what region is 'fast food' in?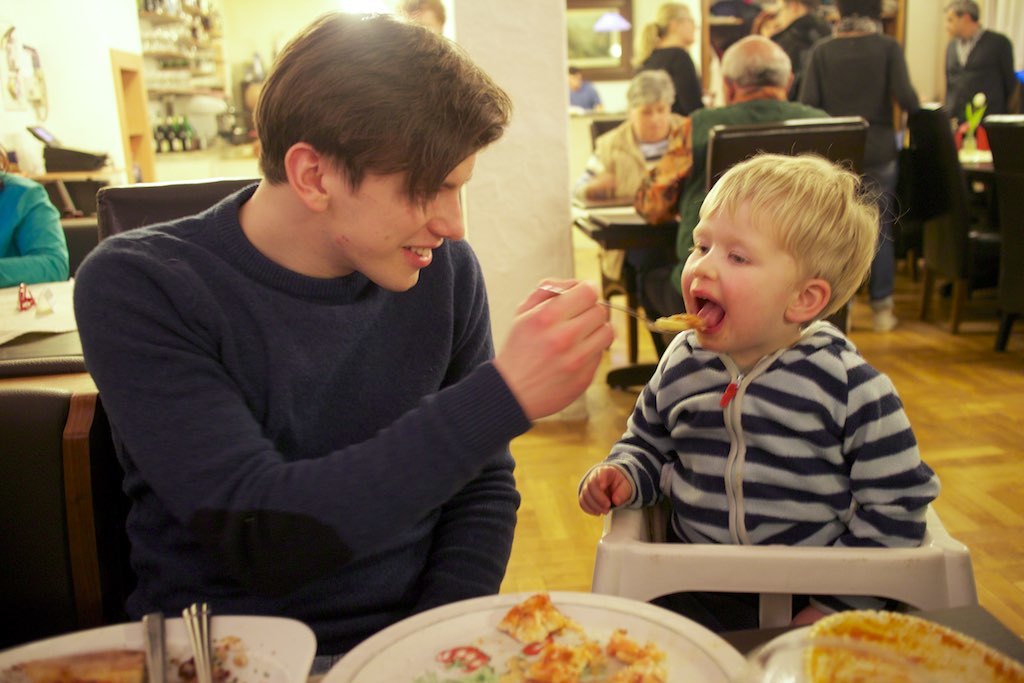
[441, 593, 688, 682].
